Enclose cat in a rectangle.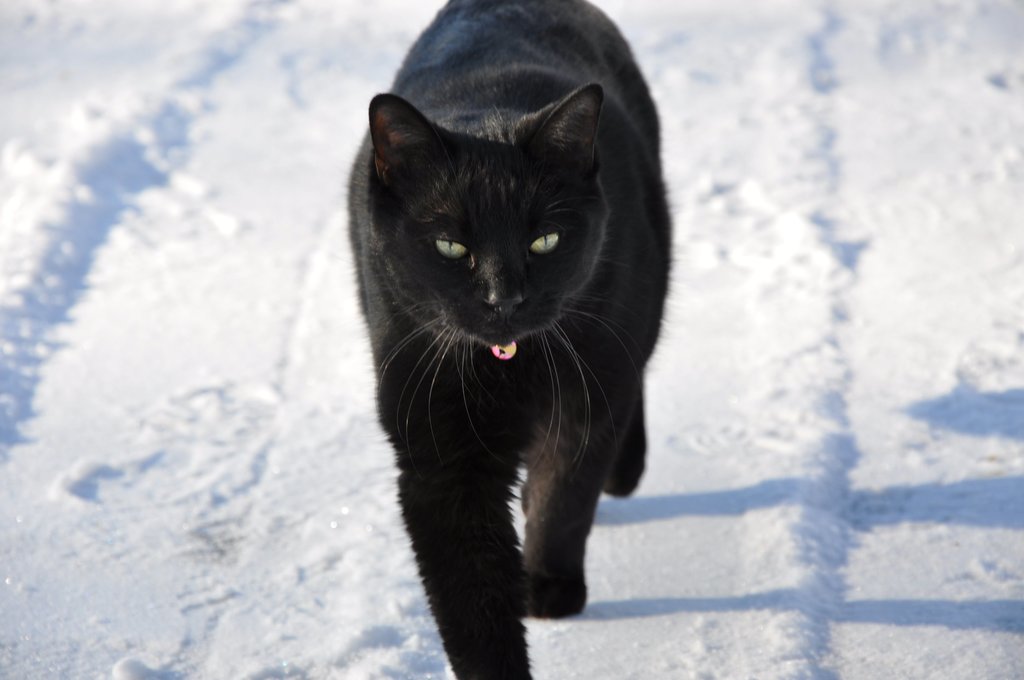
bbox=[340, 0, 673, 679].
